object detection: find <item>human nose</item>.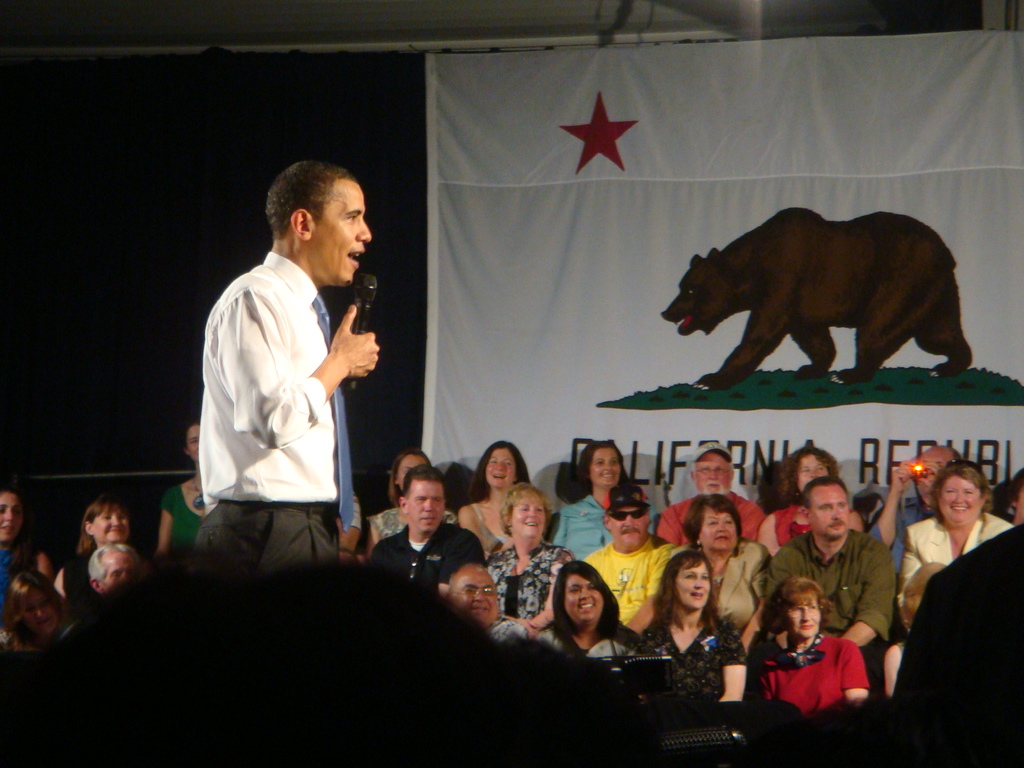
<bbox>810, 466, 819, 479</bbox>.
